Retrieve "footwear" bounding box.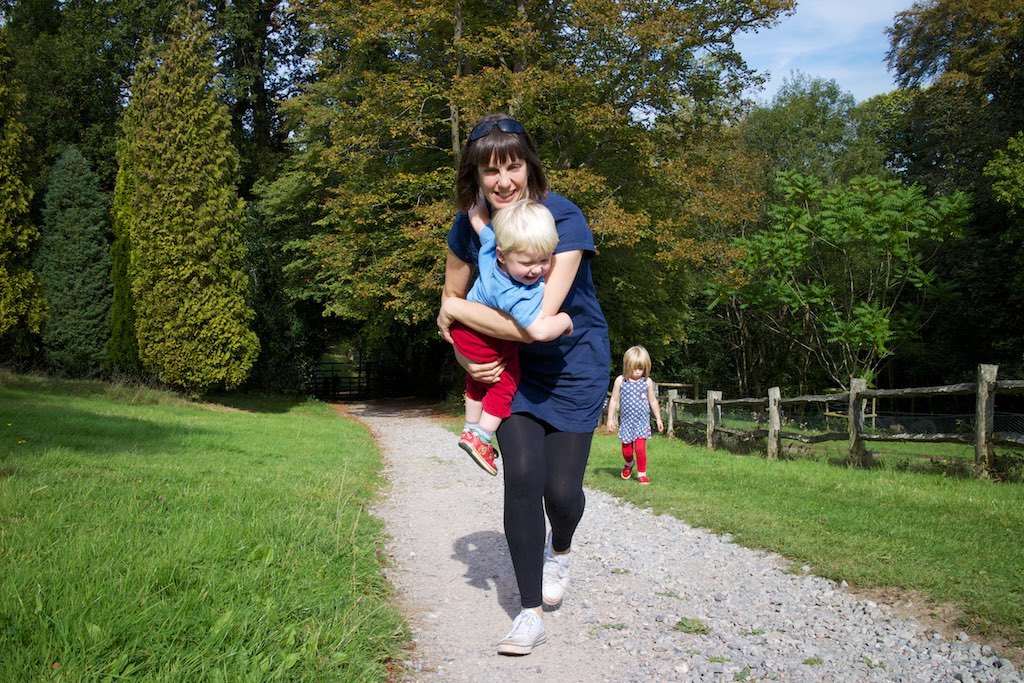
Bounding box: rect(635, 462, 648, 484).
